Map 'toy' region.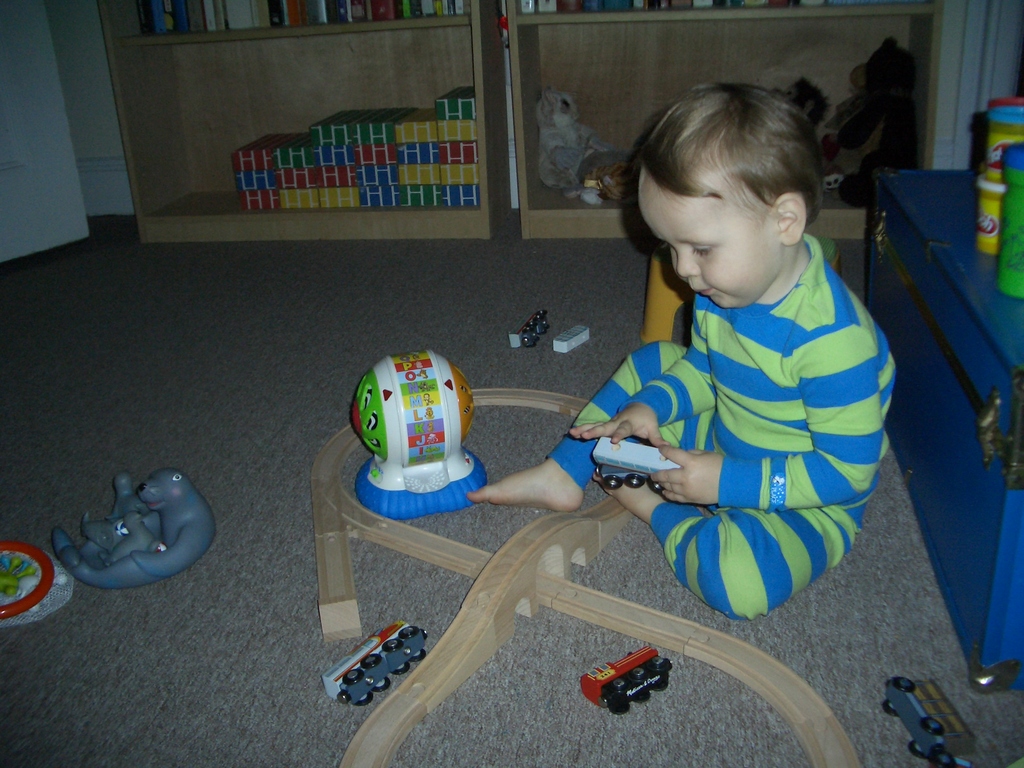
Mapped to detection(509, 309, 548, 346).
